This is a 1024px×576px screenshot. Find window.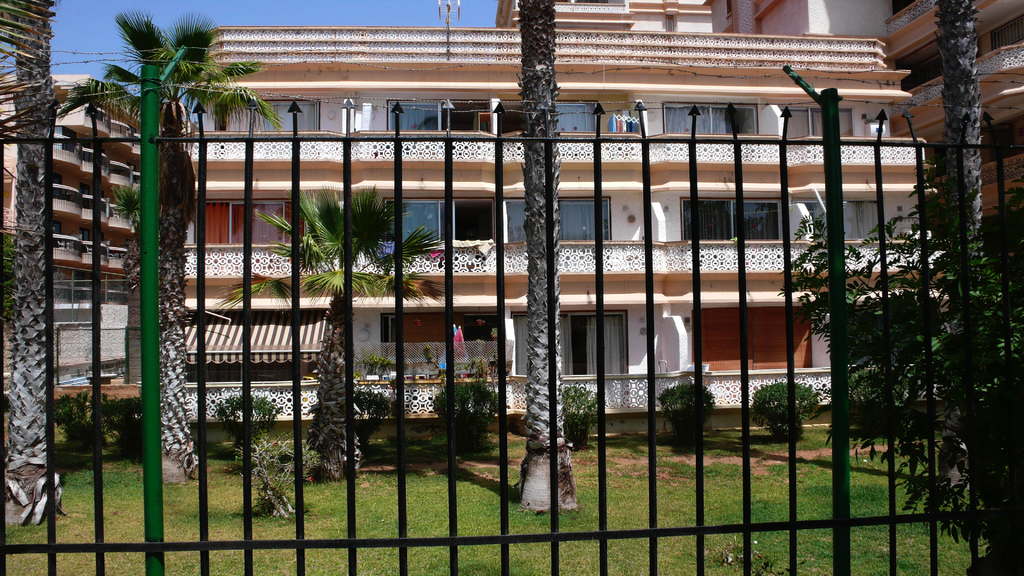
Bounding box: (left=207, top=98, right=323, bottom=136).
